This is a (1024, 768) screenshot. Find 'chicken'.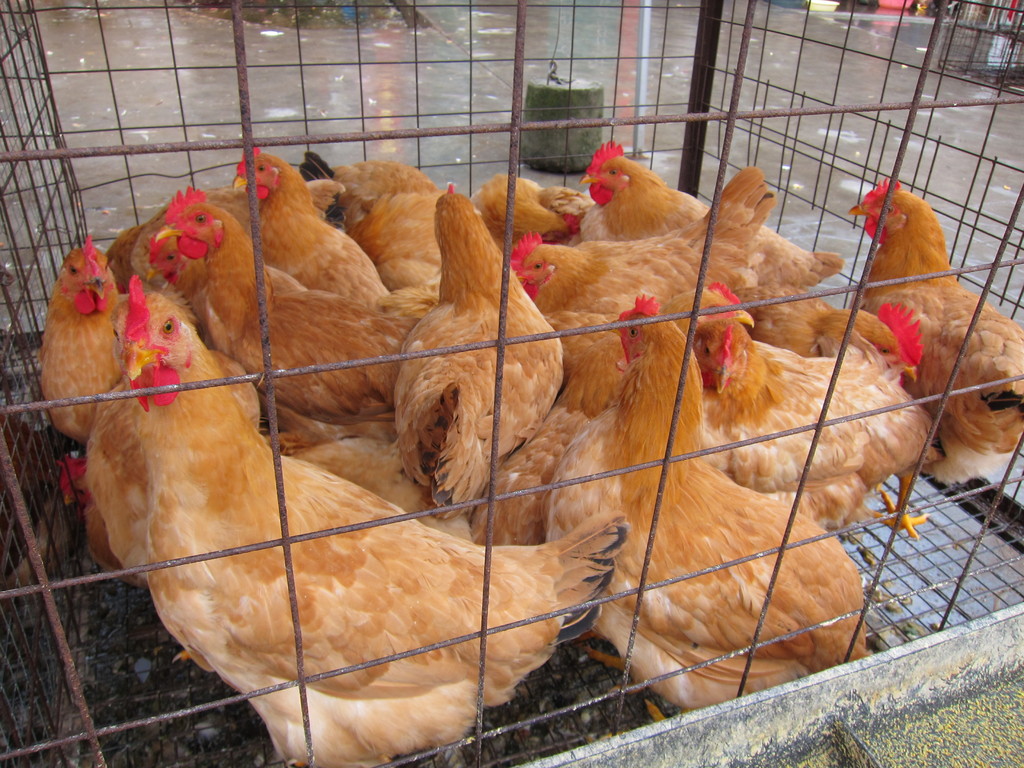
Bounding box: (x1=139, y1=227, x2=197, y2=307).
